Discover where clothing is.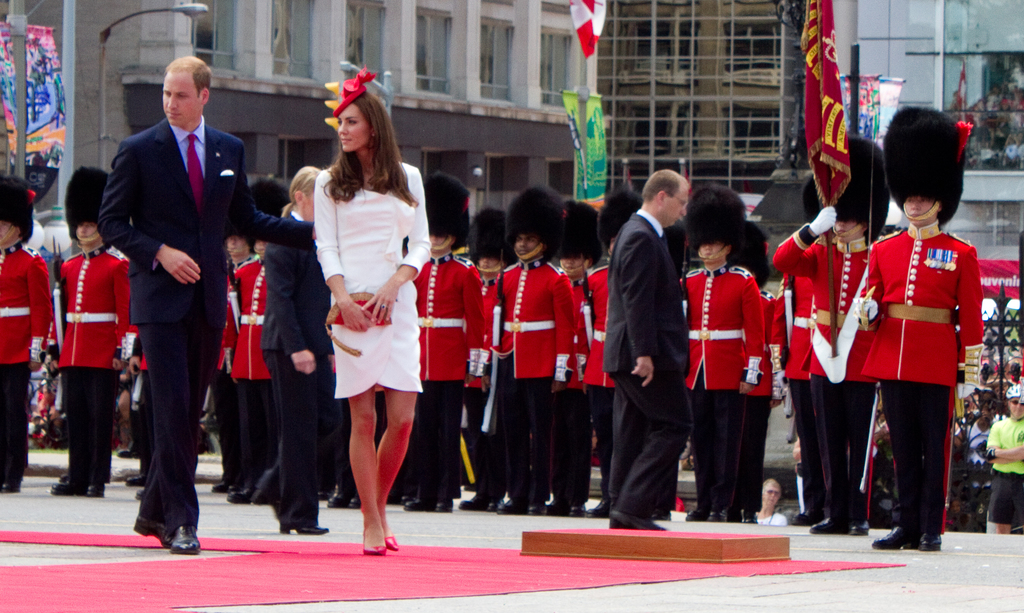
Discovered at detection(579, 267, 616, 486).
